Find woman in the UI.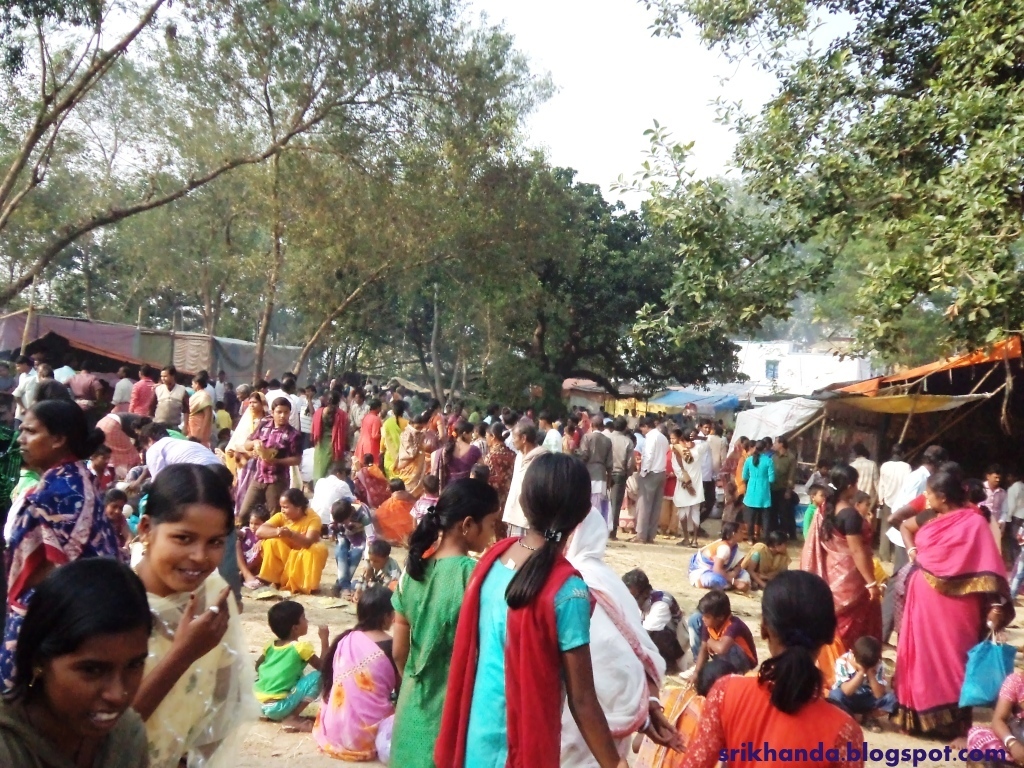
UI element at l=801, t=464, r=892, b=663.
